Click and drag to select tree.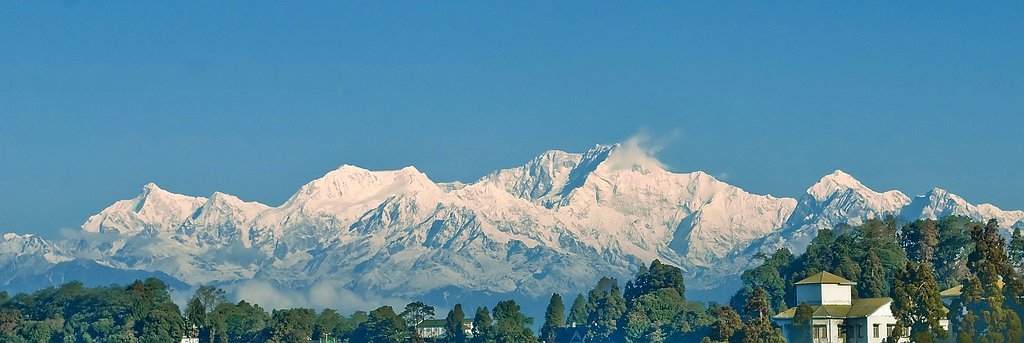
Selection: bbox(473, 305, 495, 342).
